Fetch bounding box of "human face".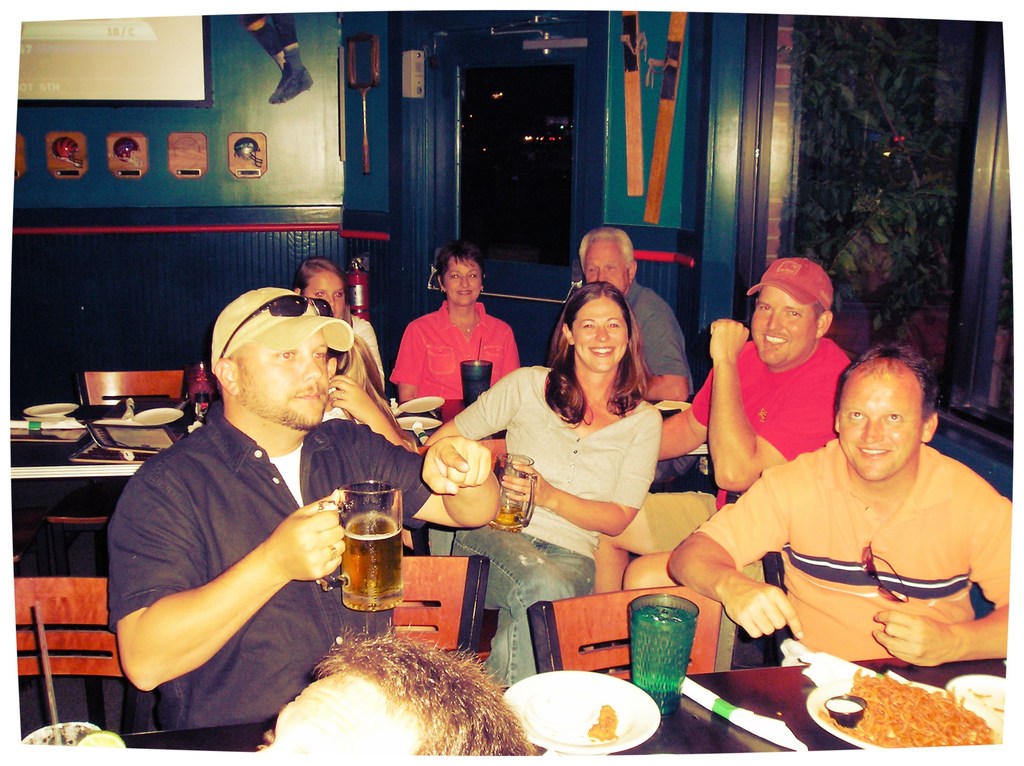
Bbox: pyautogui.locateOnScreen(570, 291, 628, 374).
